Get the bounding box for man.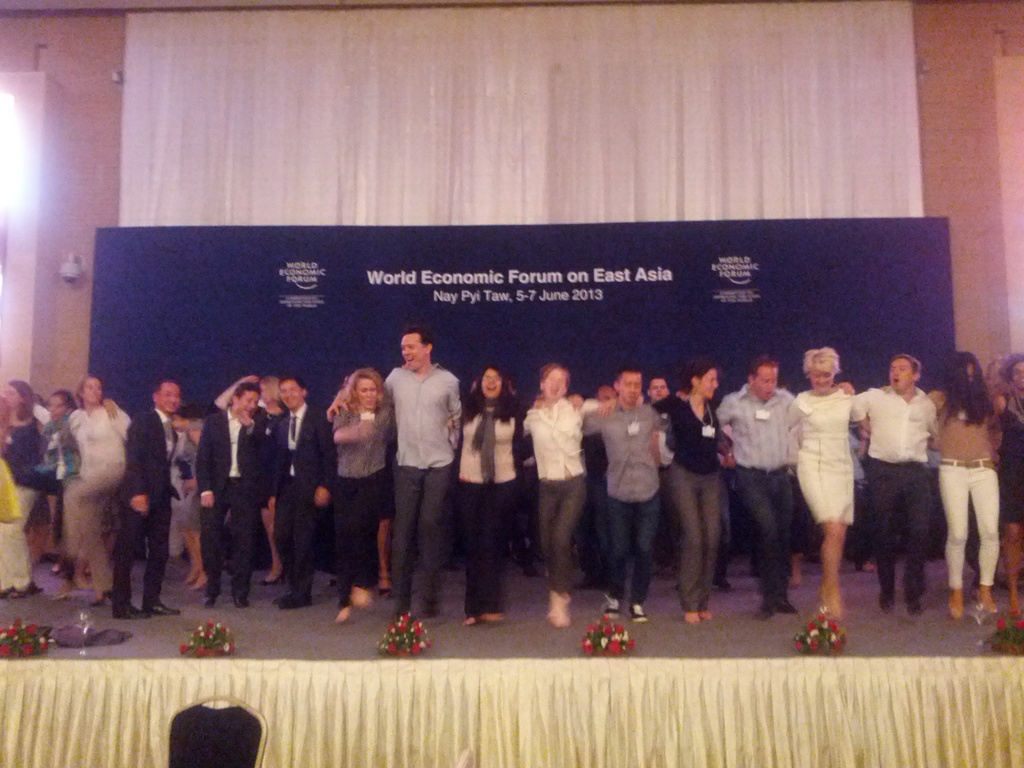
locate(112, 377, 182, 620).
